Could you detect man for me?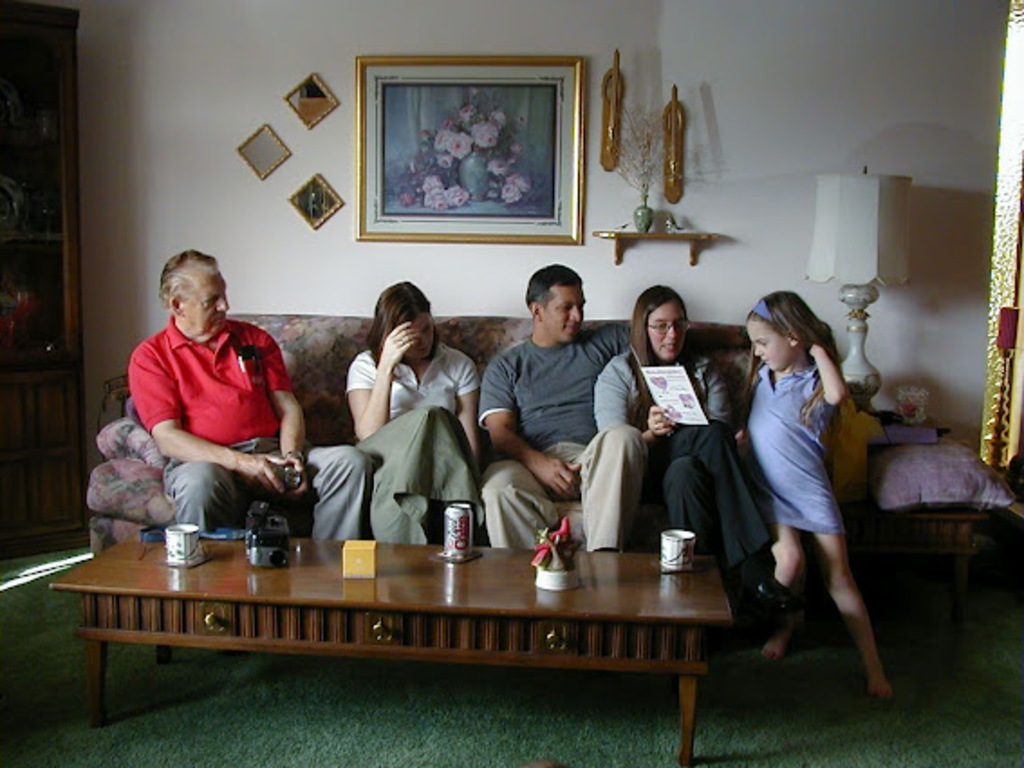
Detection result: x1=468 y1=262 x2=619 y2=544.
